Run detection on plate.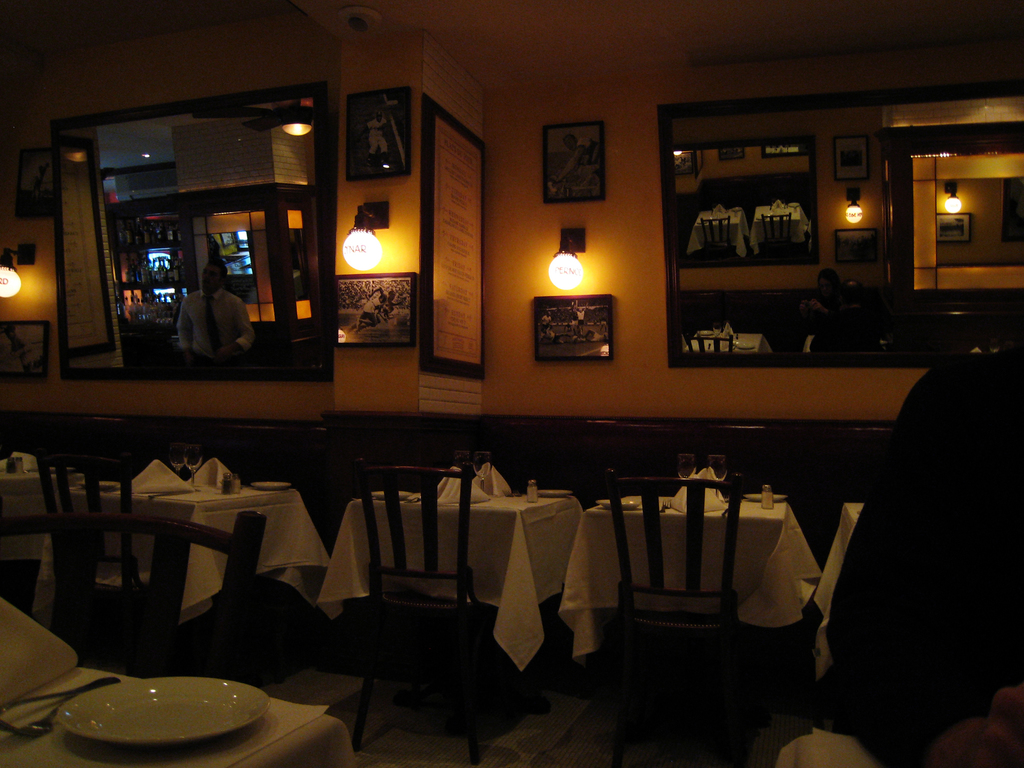
Result: 40,657,283,743.
